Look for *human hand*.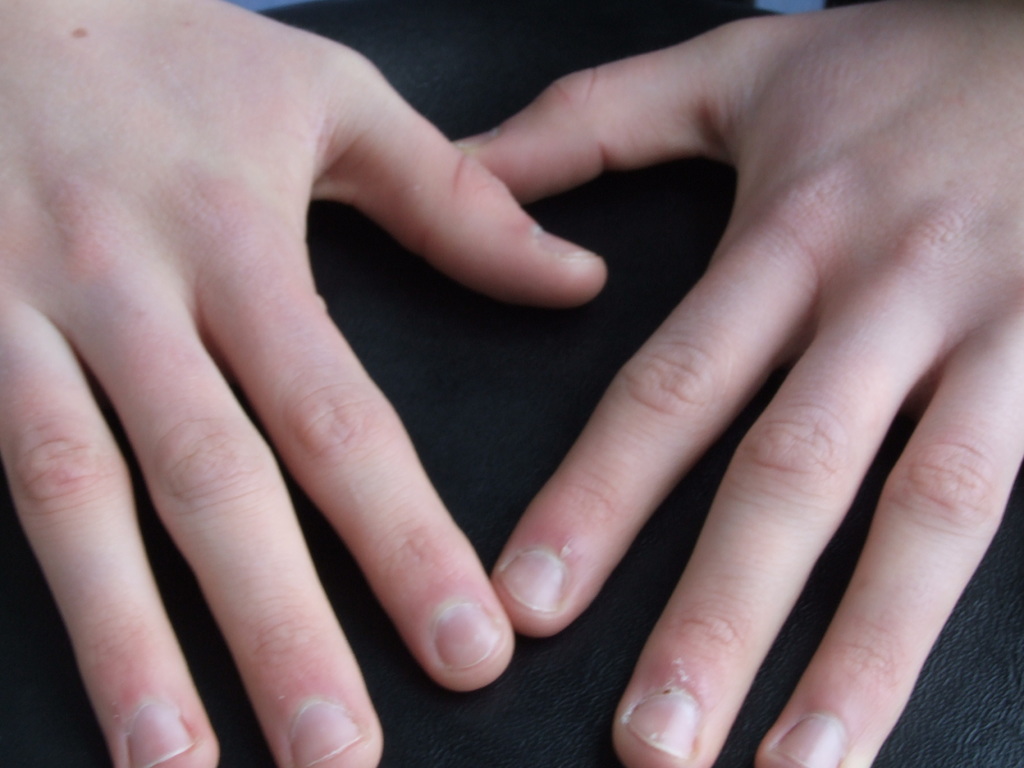
Found: [447, 0, 1023, 767].
